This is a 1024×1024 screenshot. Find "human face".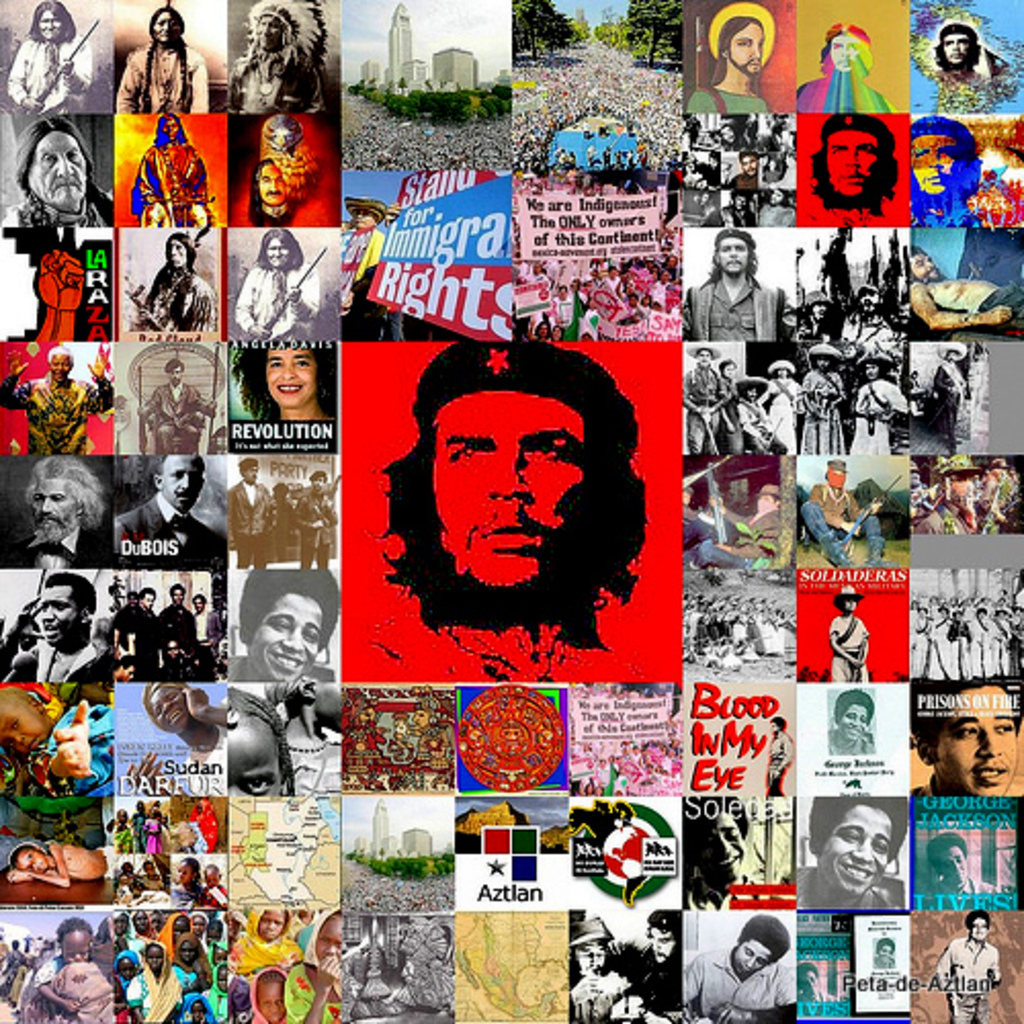
Bounding box: bbox=[547, 319, 563, 342].
